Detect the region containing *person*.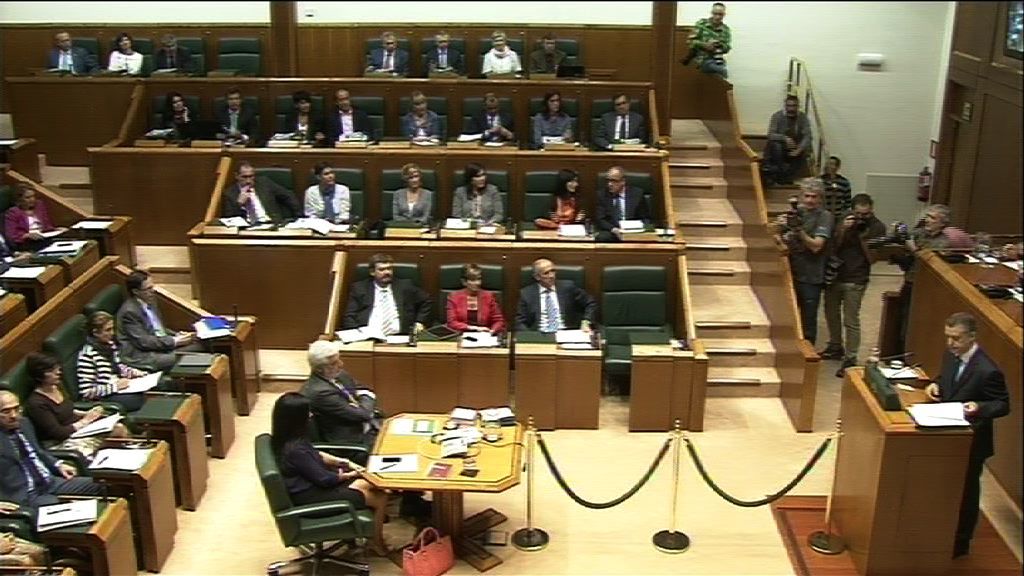
<box>299,340,386,477</box>.
